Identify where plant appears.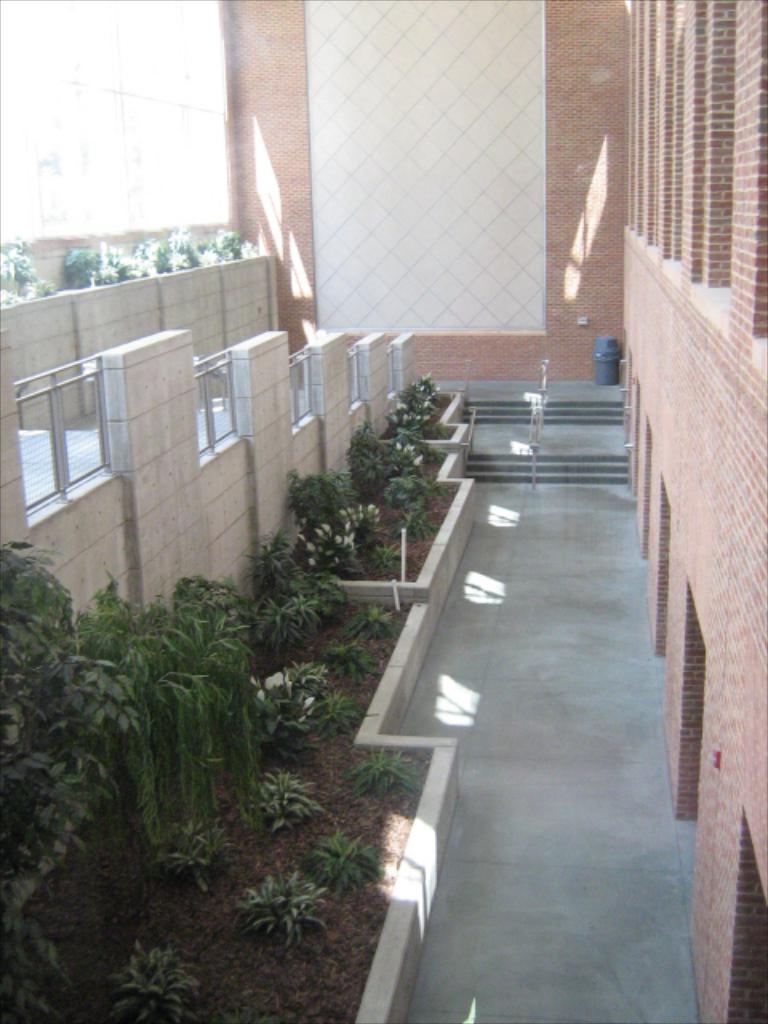
Appears at <bbox>386, 490, 440, 542</bbox>.
